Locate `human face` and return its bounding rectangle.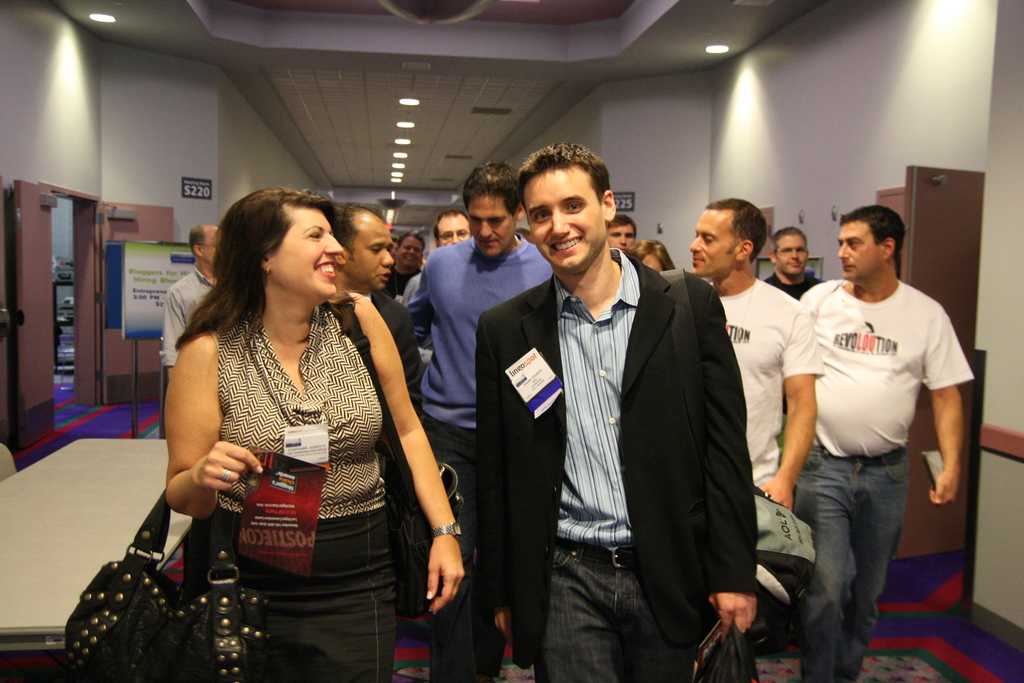
x1=274, y1=204, x2=346, y2=293.
